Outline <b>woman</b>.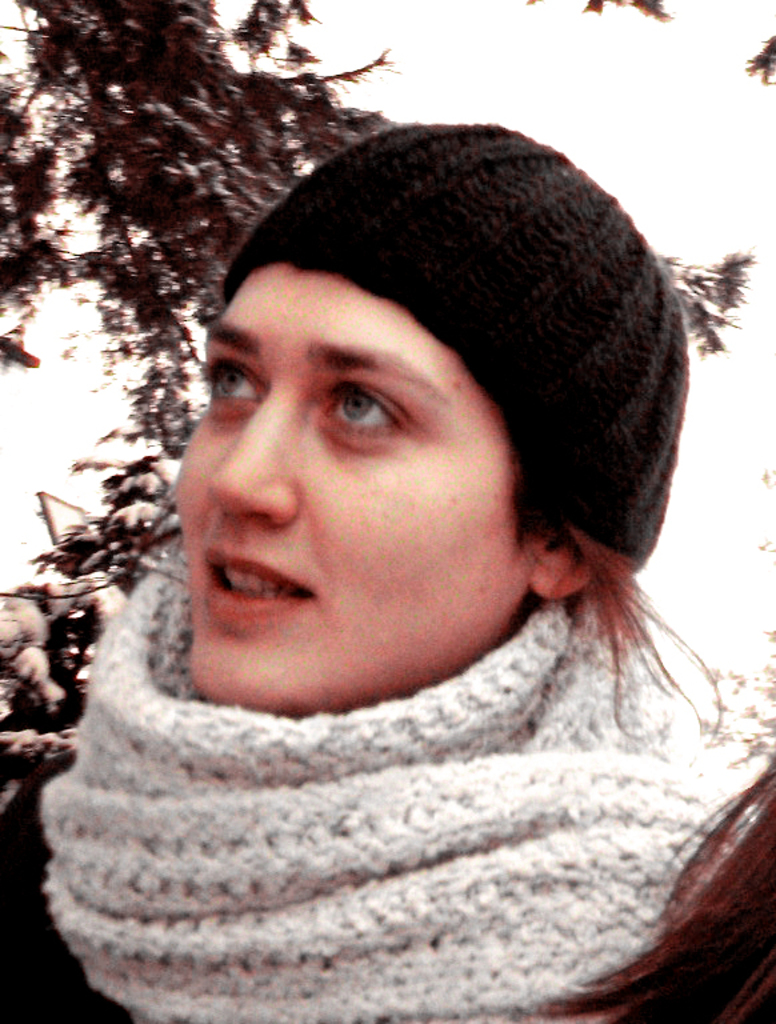
Outline: x1=8, y1=127, x2=775, y2=988.
